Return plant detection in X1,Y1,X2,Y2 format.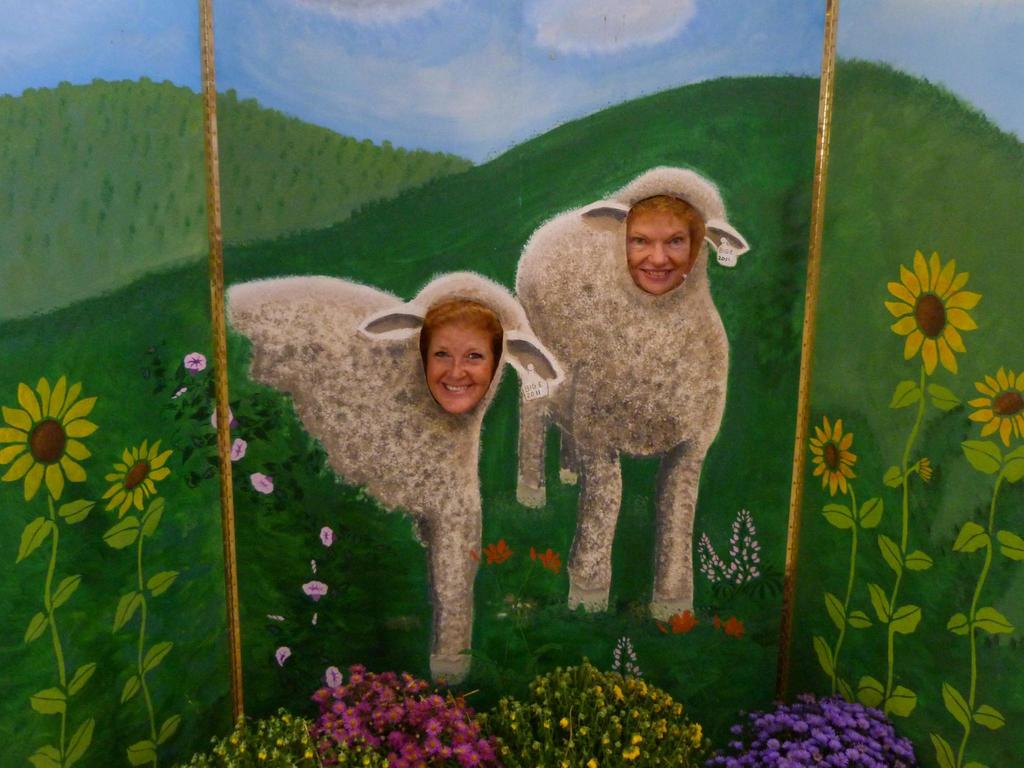
308,659,500,767.
